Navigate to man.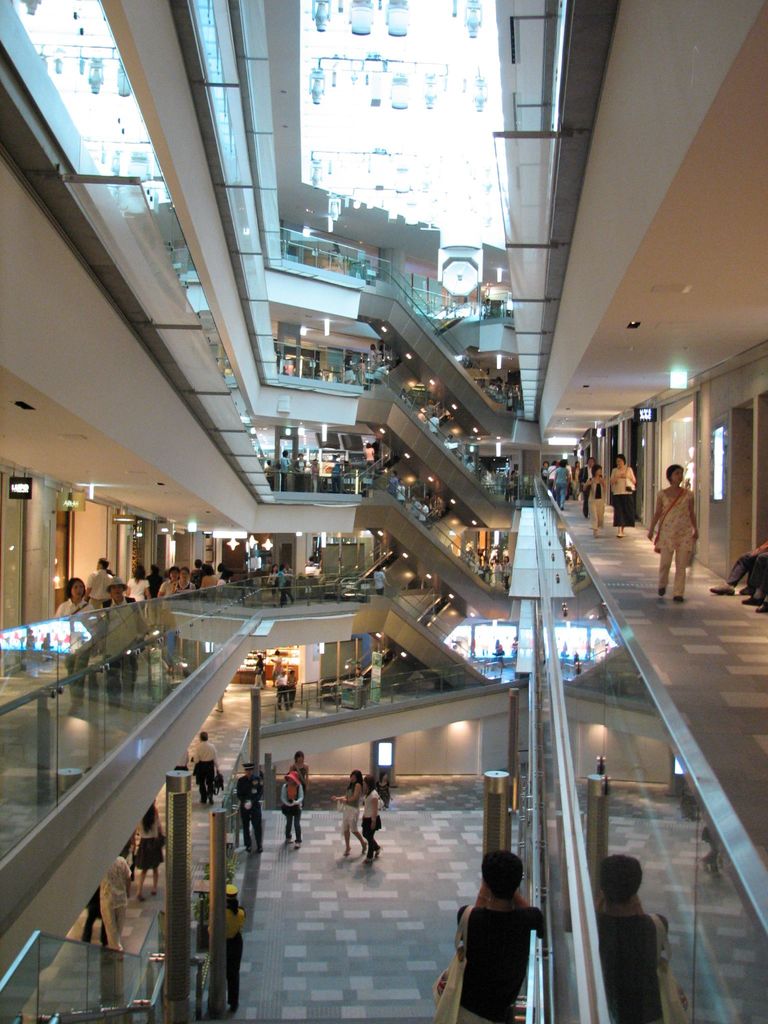
Navigation target: (104, 574, 149, 711).
